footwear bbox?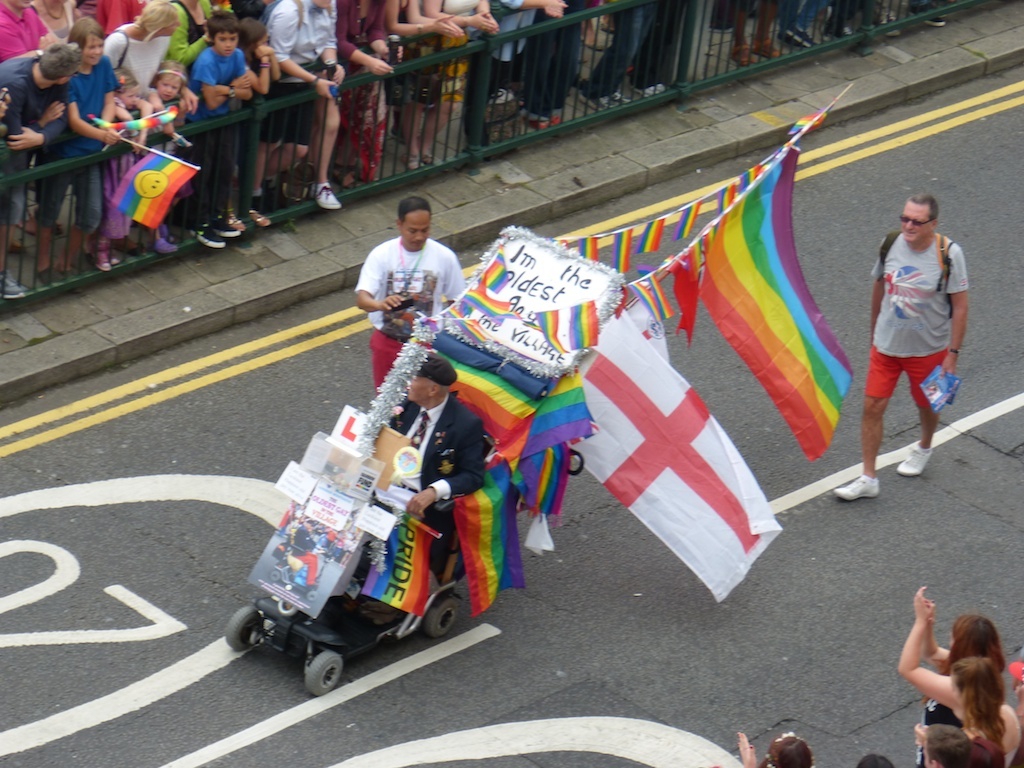
detection(832, 474, 881, 506)
